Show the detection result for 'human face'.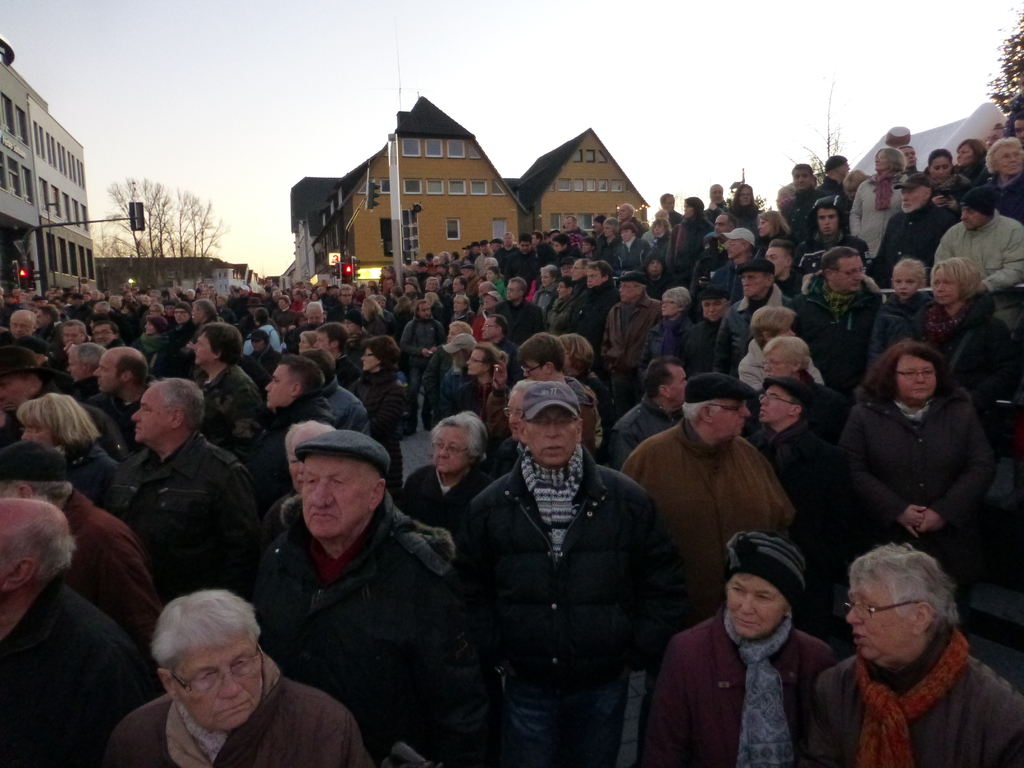
select_region(849, 579, 912, 663).
